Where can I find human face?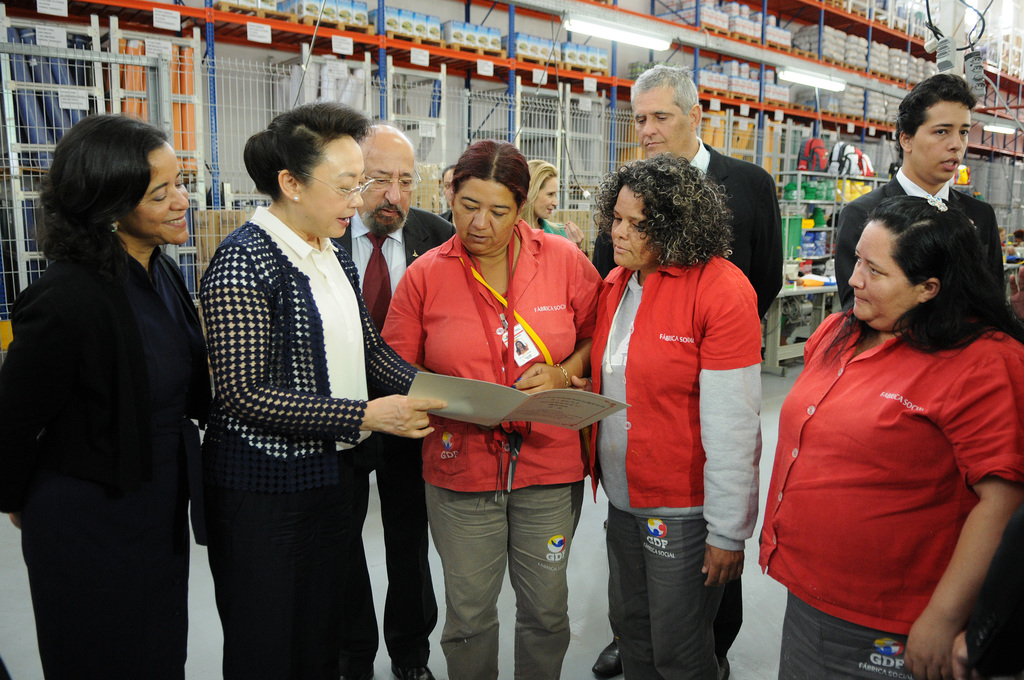
You can find it at (x1=637, y1=85, x2=687, y2=152).
